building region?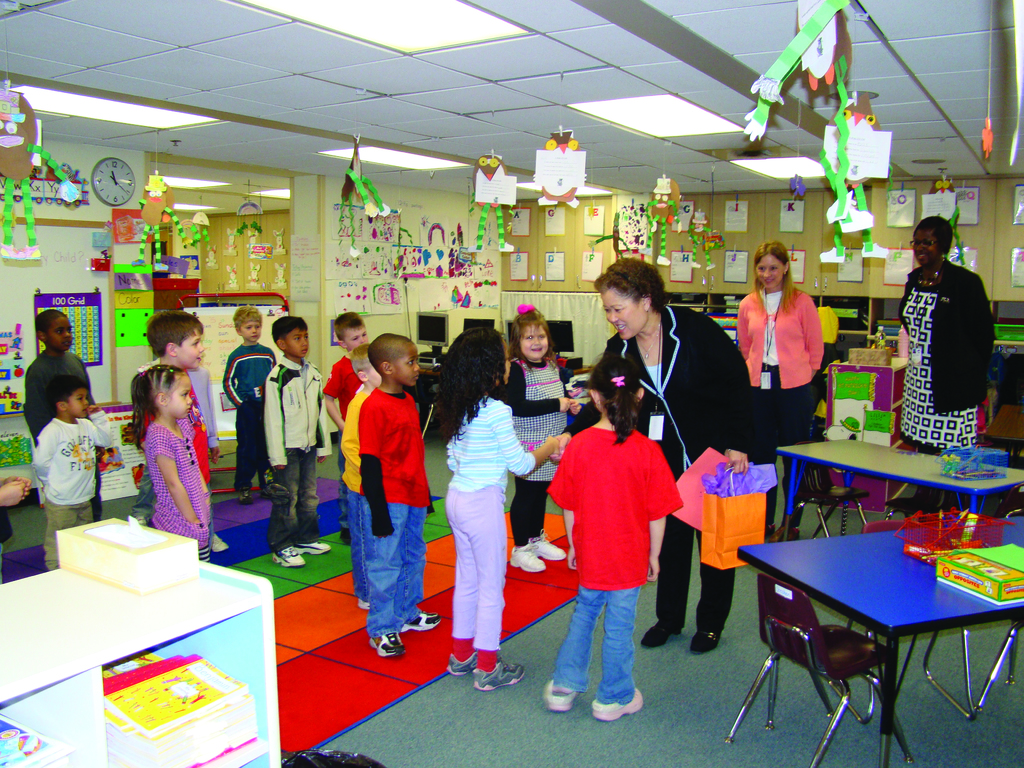
select_region(0, 0, 1023, 767)
